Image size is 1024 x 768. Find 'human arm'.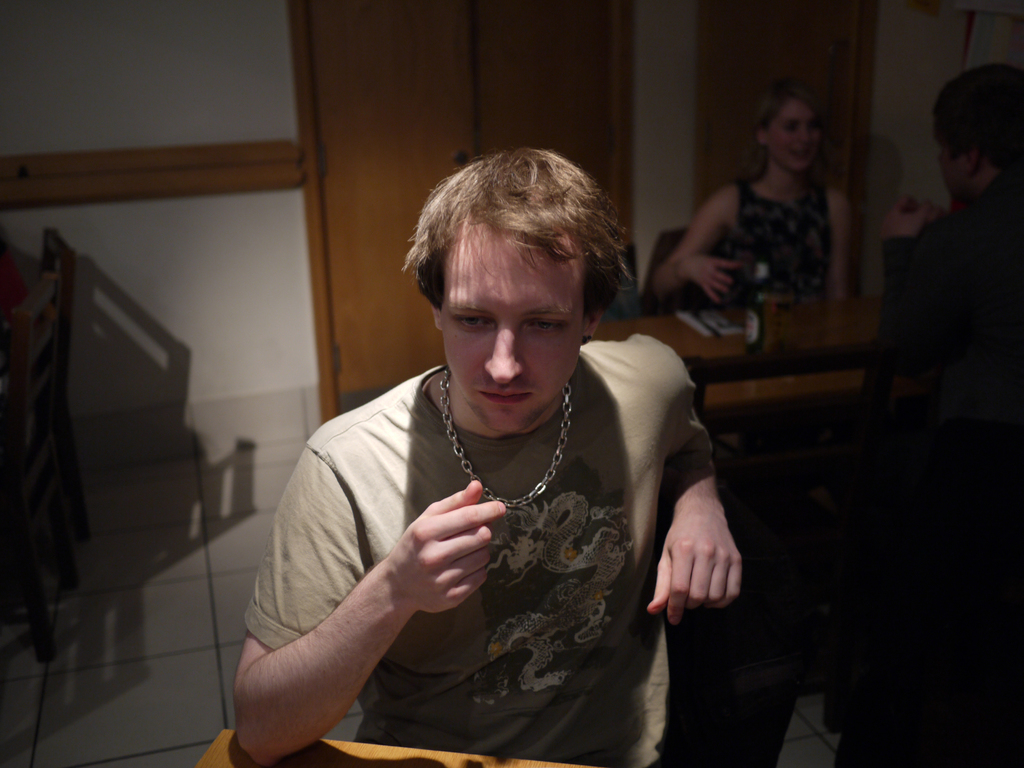
(x1=239, y1=438, x2=529, y2=756).
